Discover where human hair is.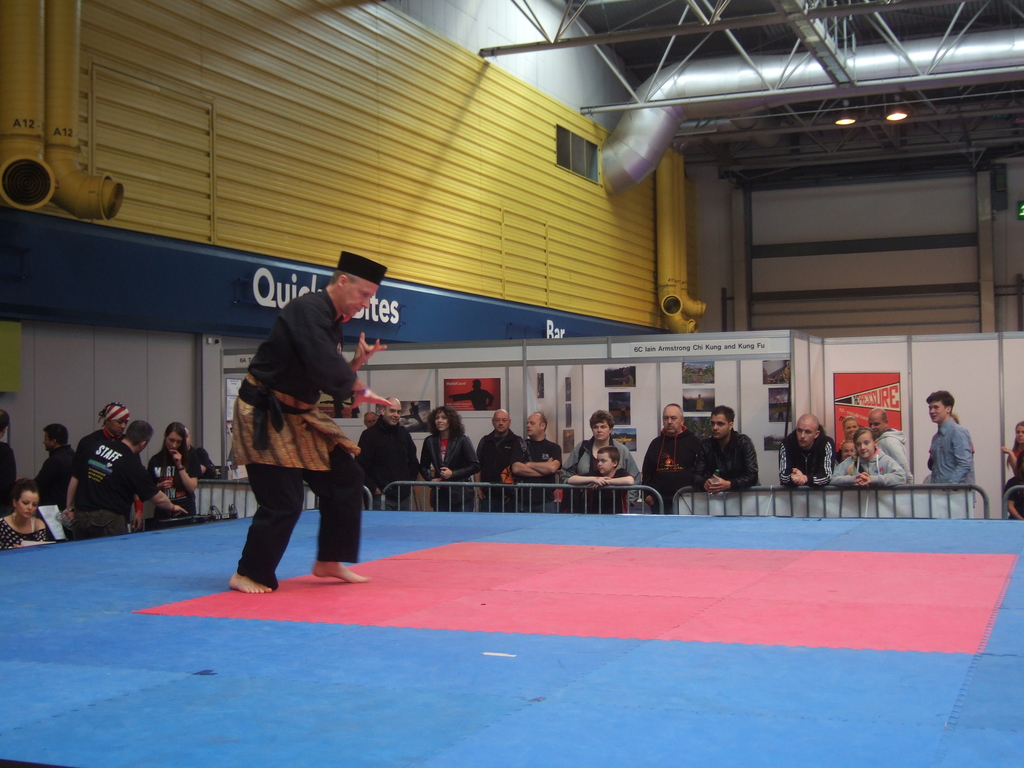
Discovered at left=8, top=481, right=39, bottom=504.
